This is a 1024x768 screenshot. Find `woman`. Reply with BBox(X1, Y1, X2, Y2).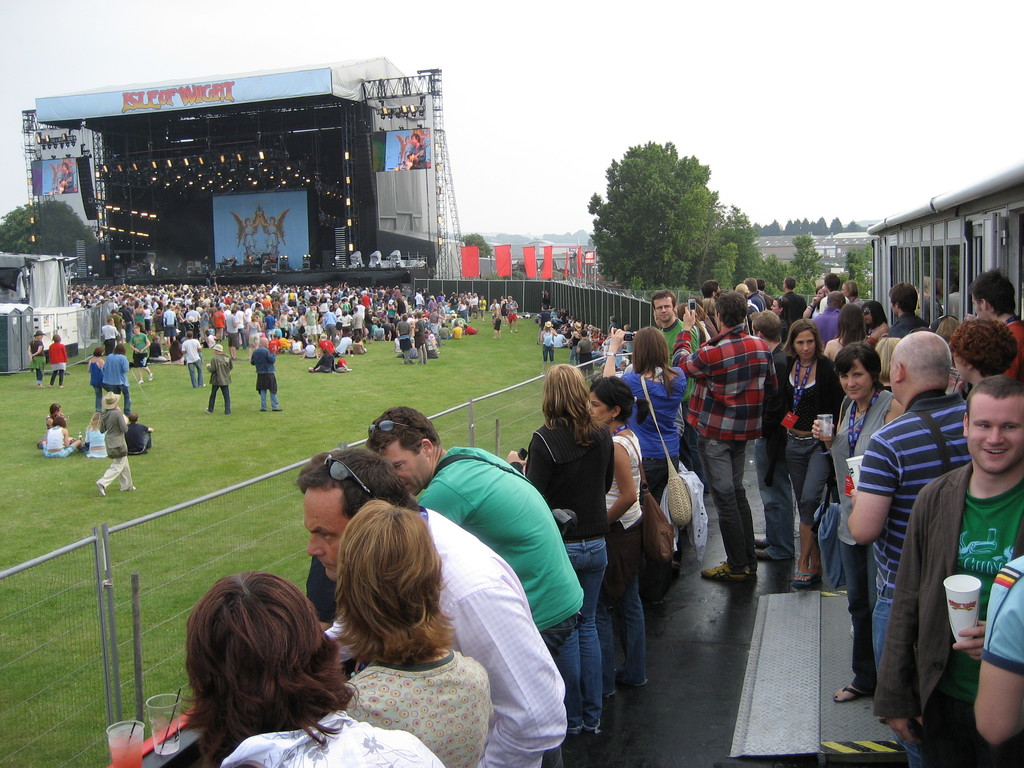
BBox(861, 300, 887, 345).
